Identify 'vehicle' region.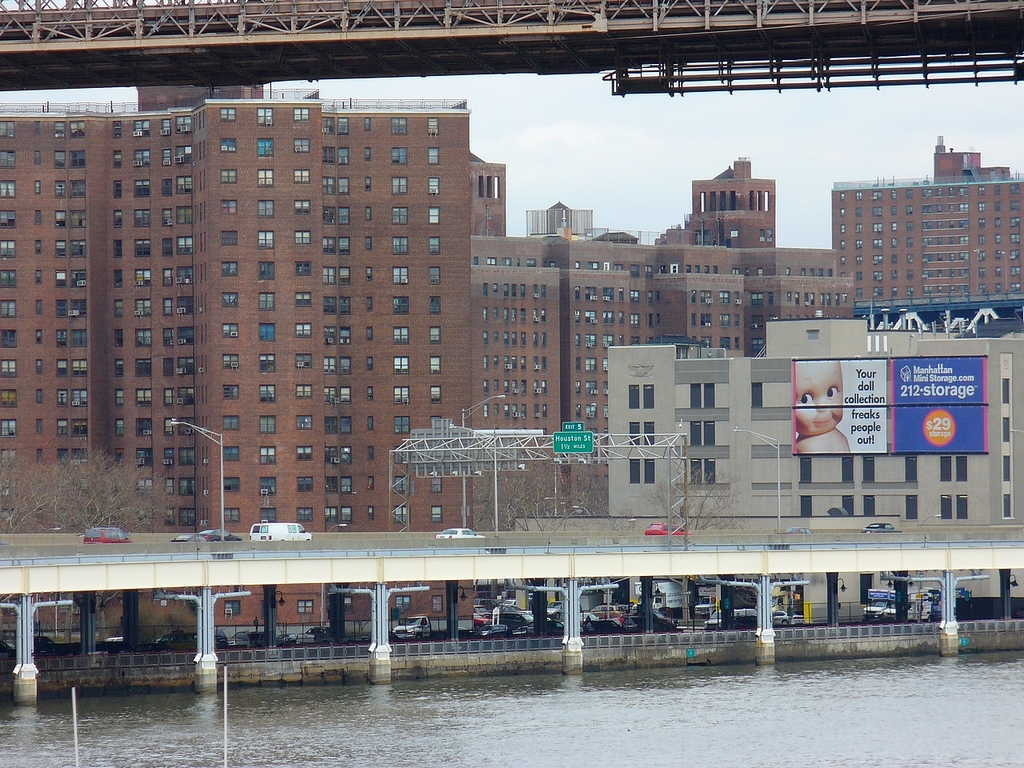
Region: (left=32, top=638, right=90, bottom=658).
